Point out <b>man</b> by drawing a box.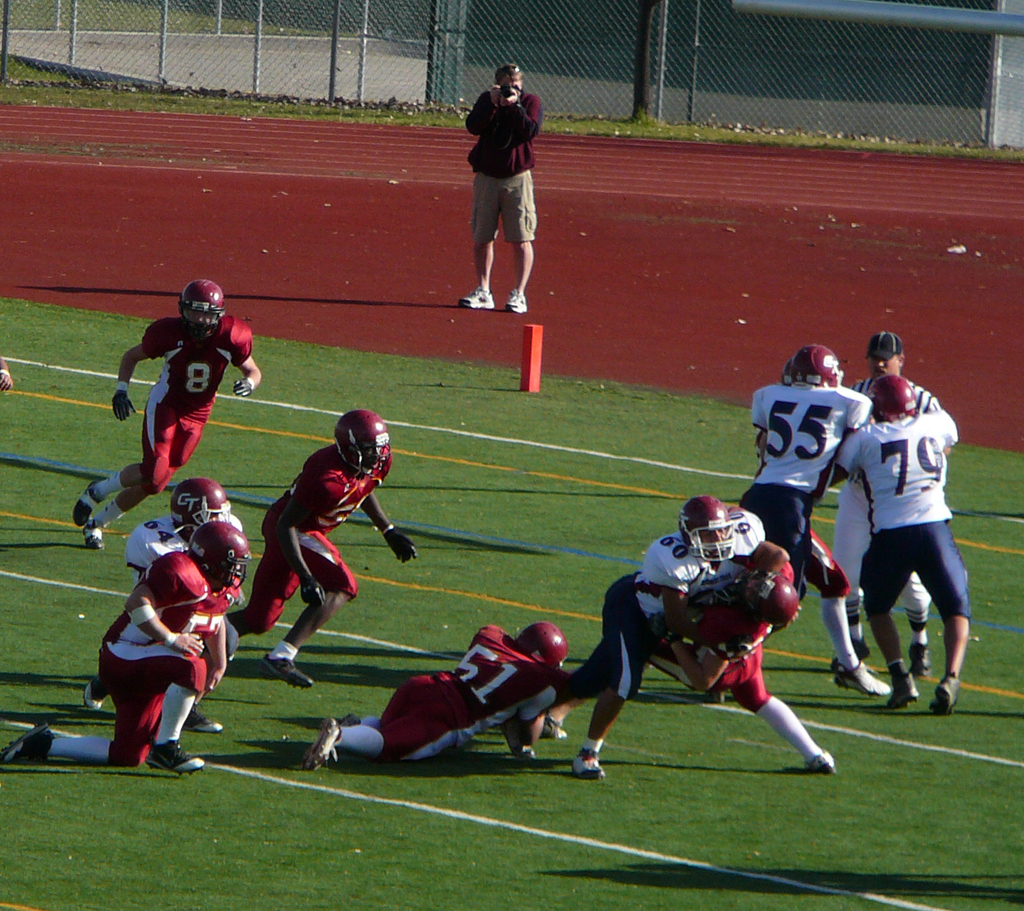
[829,331,943,673].
